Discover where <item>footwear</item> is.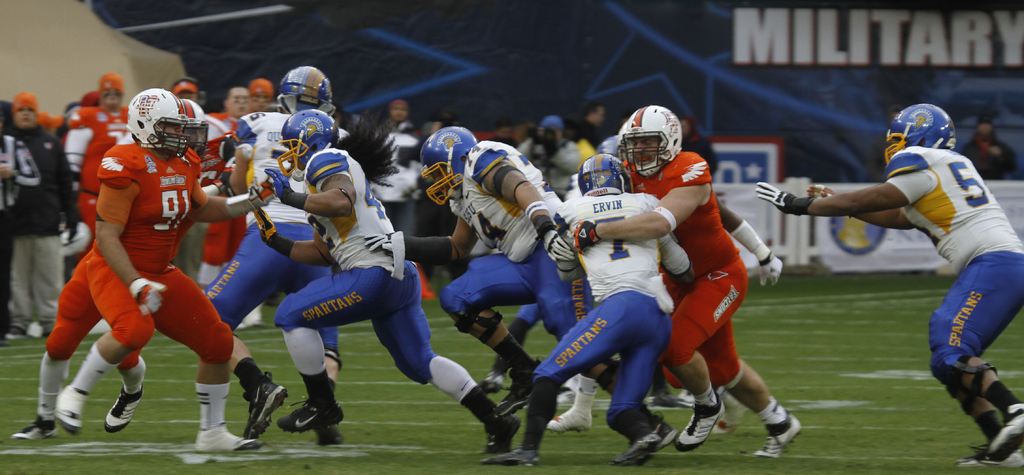
Discovered at [500, 374, 527, 415].
